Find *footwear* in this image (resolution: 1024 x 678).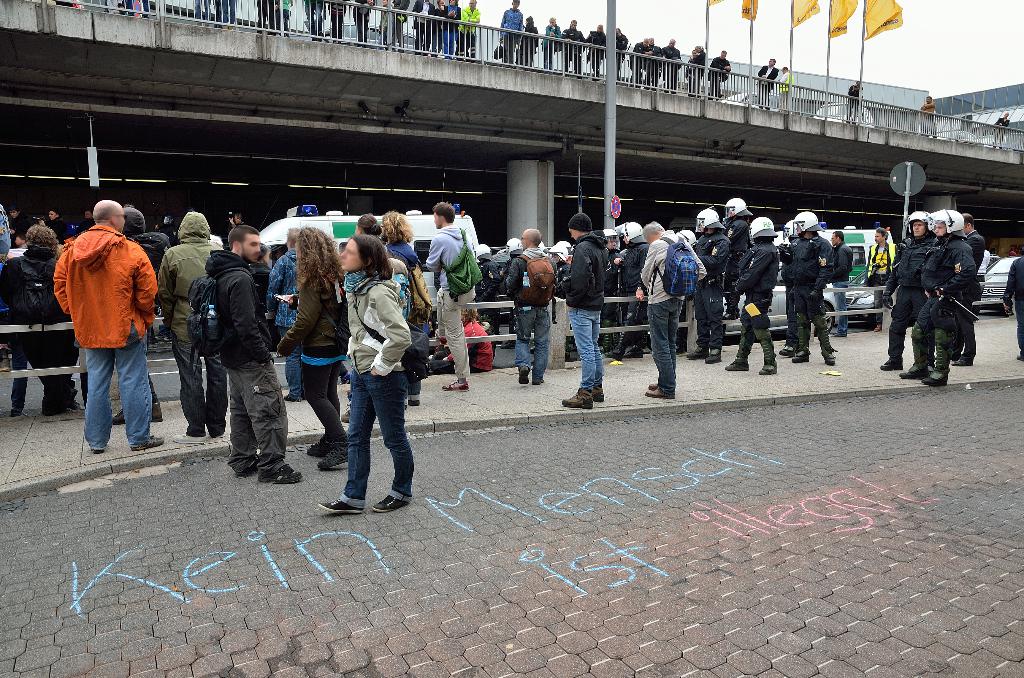
<box>340,371,350,383</box>.
